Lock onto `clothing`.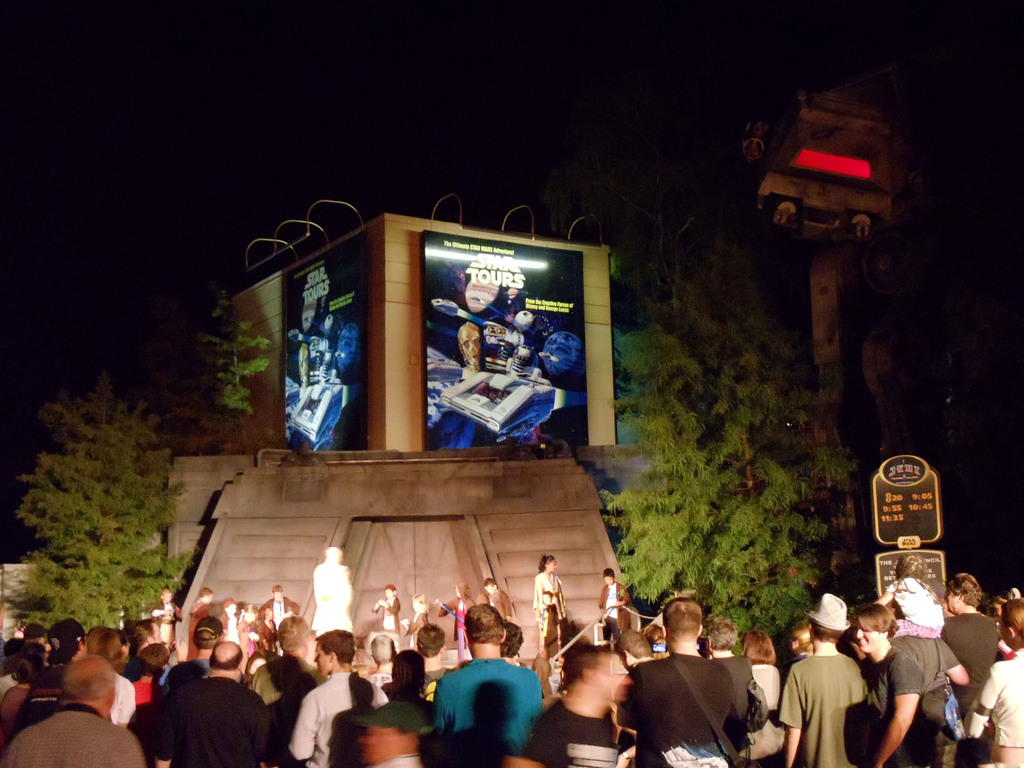
Locked: box=[872, 634, 932, 759].
